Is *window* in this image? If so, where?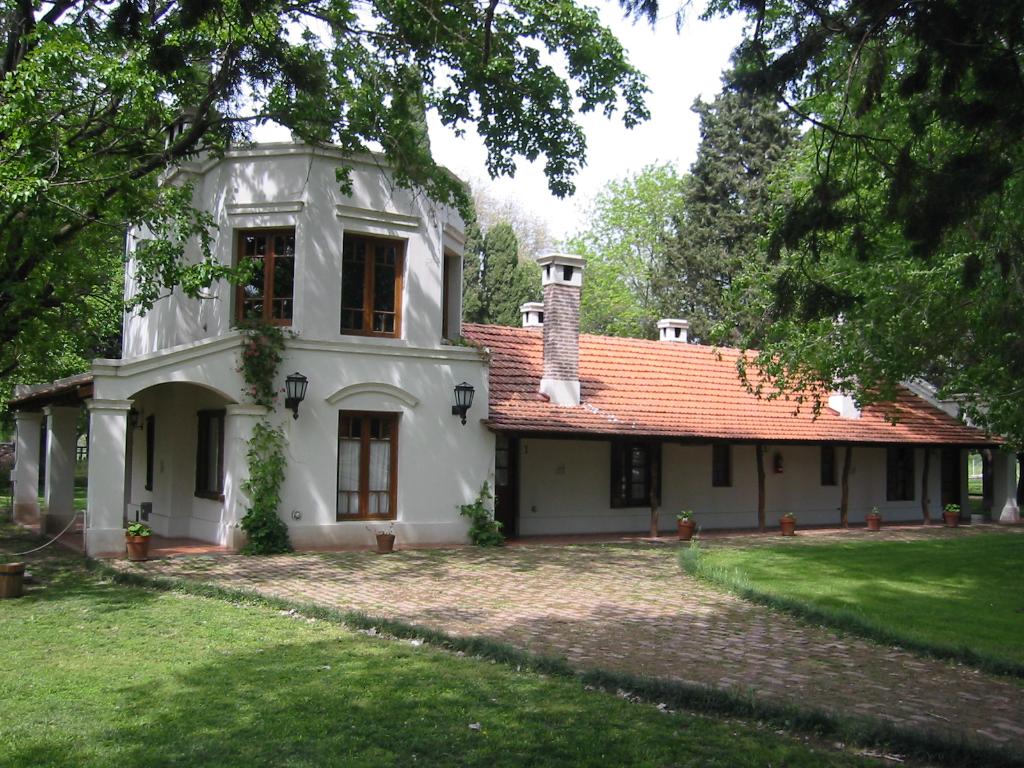
Yes, at (left=821, top=448, right=845, bottom=490).
